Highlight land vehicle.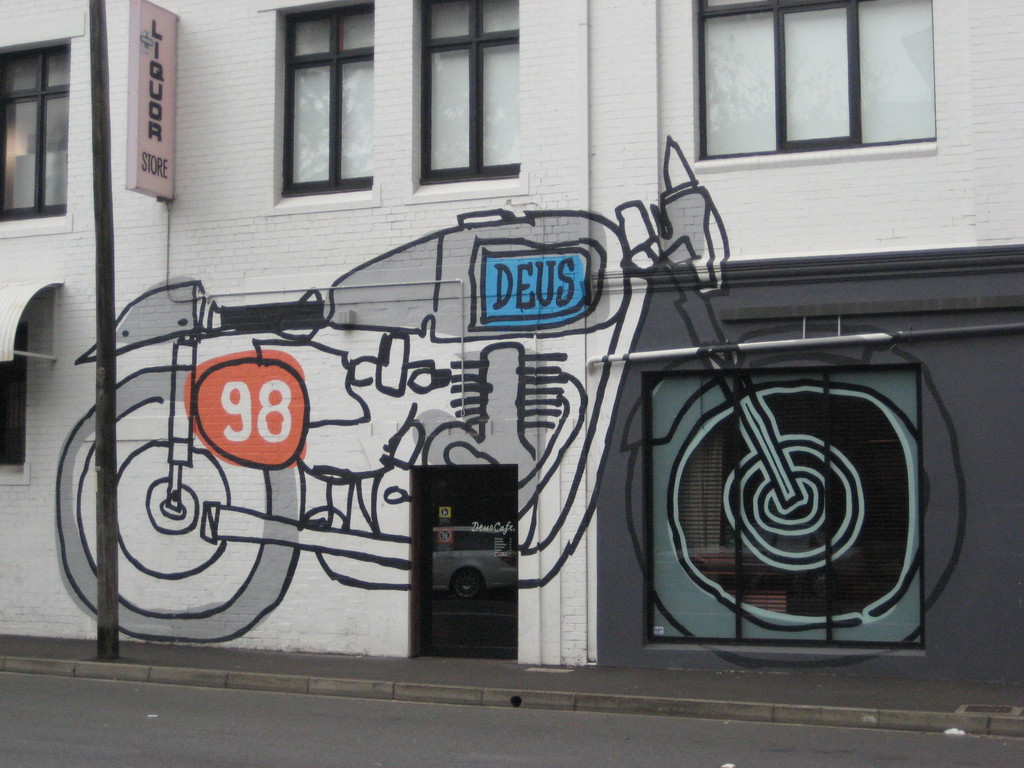
Highlighted region: [left=63, top=154, right=903, bottom=685].
